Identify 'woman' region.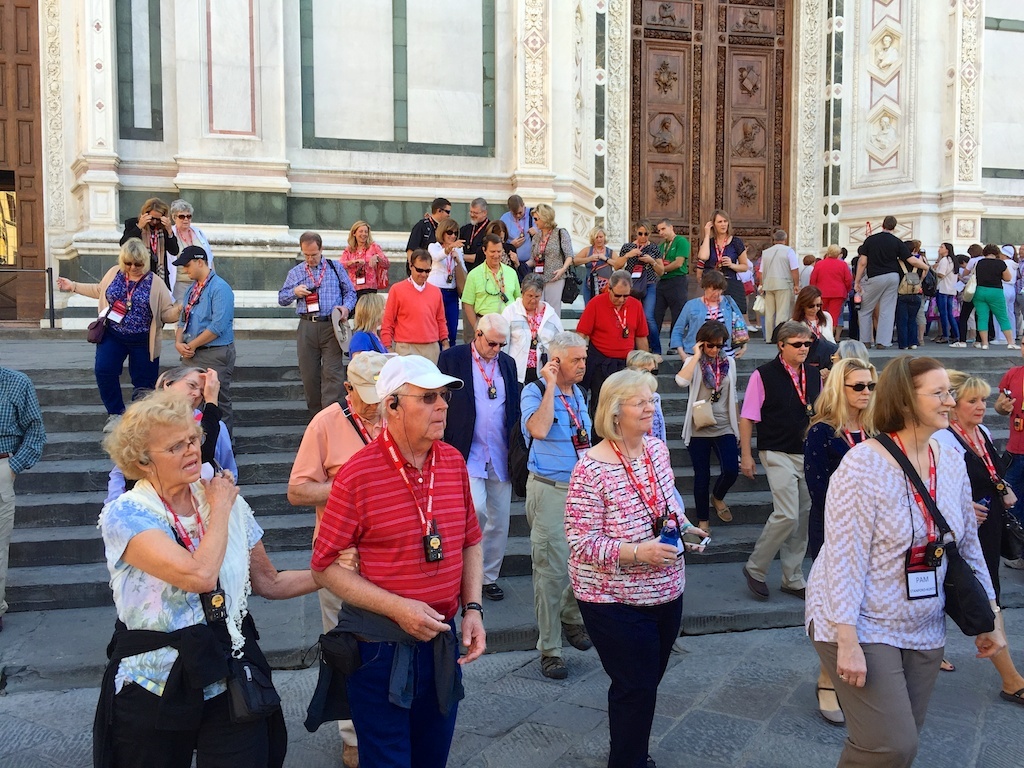
Region: bbox=[930, 238, 956, 346].
